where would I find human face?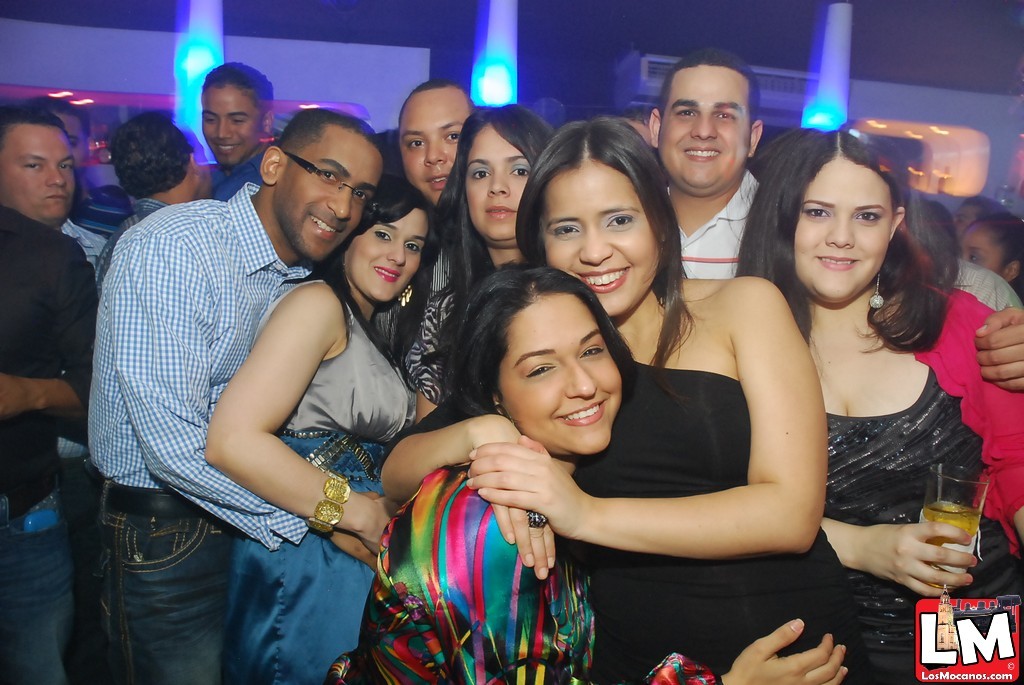
At box(948, 202, 978, 232).
